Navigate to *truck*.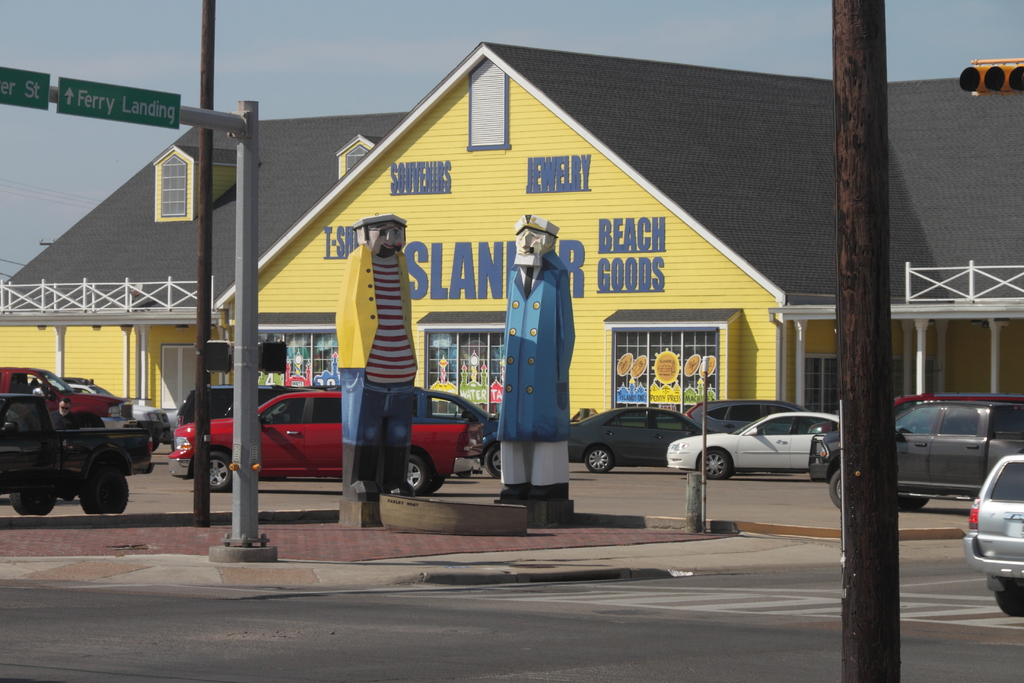
Navigation target: pyautogui.locateOnScreen(166, 391, 485, 498).
